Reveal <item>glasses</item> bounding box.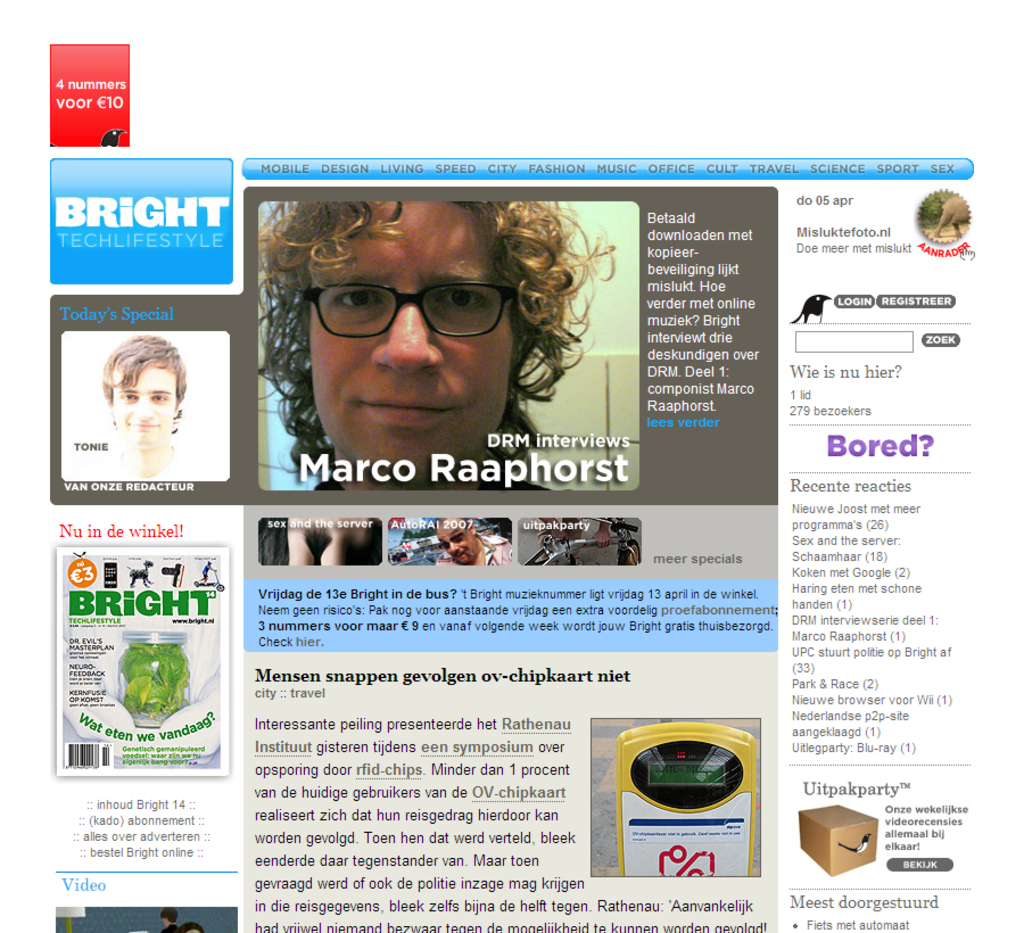
Revealed: (left=436, top=525, right=465, bottom=543).
